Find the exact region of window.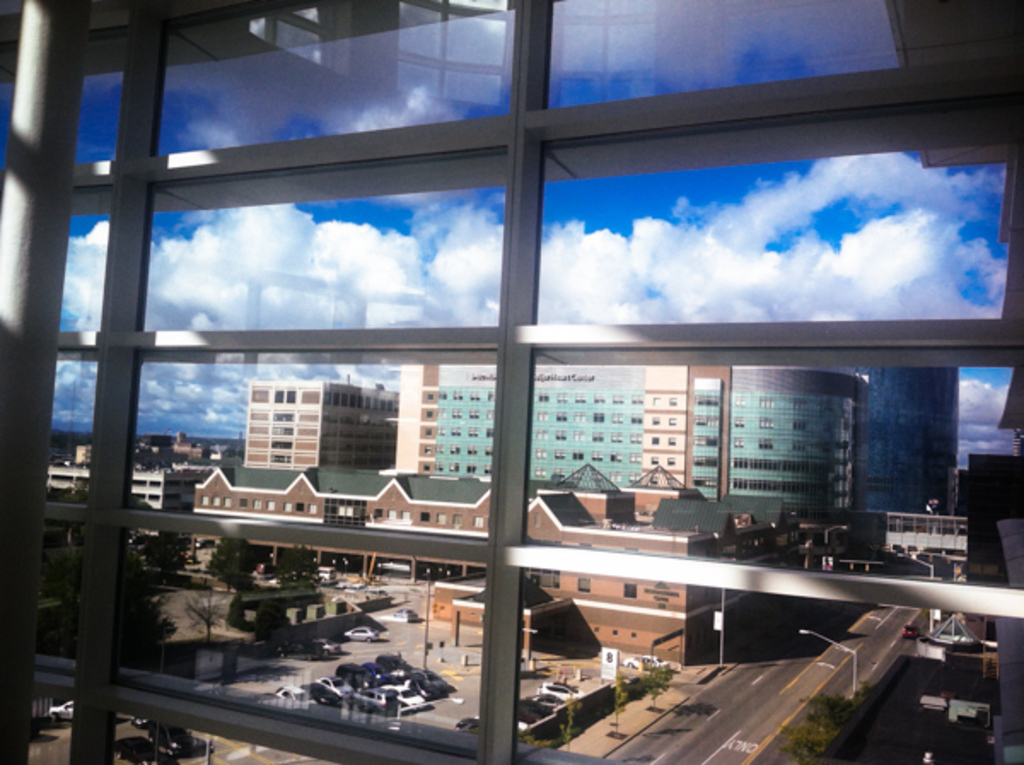
Exact region: l=374, t=509, r=382, b=519.
